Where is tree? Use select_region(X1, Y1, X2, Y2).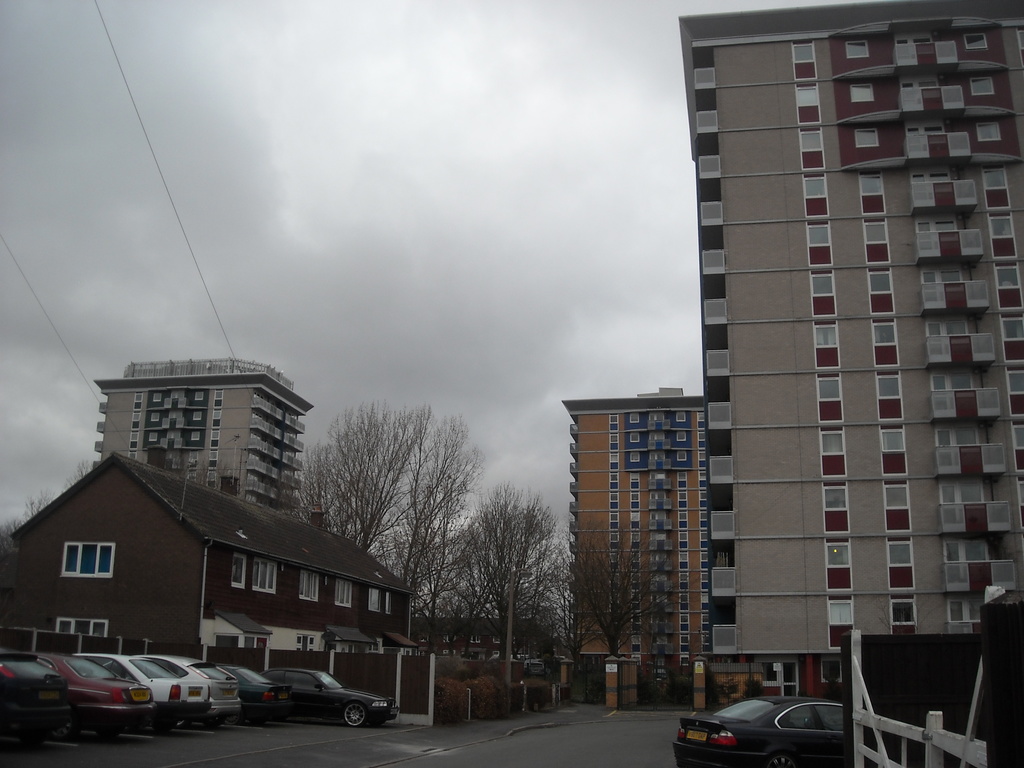
select_region(0, 493, 44, 554).
